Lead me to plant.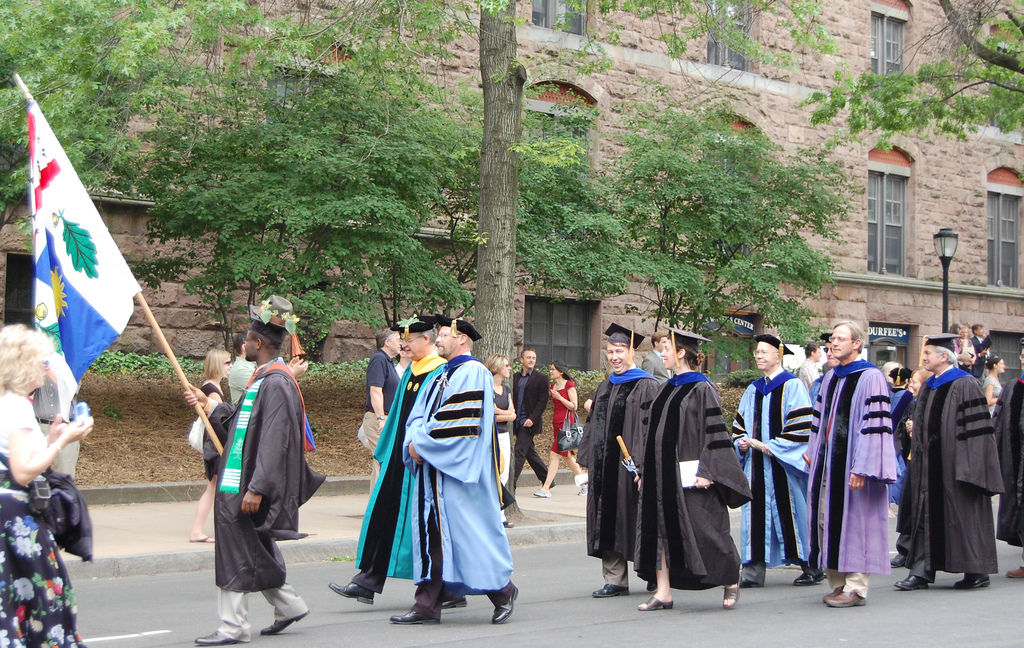
Lead to x1=108, y1=402, x2=122, y2=421.
